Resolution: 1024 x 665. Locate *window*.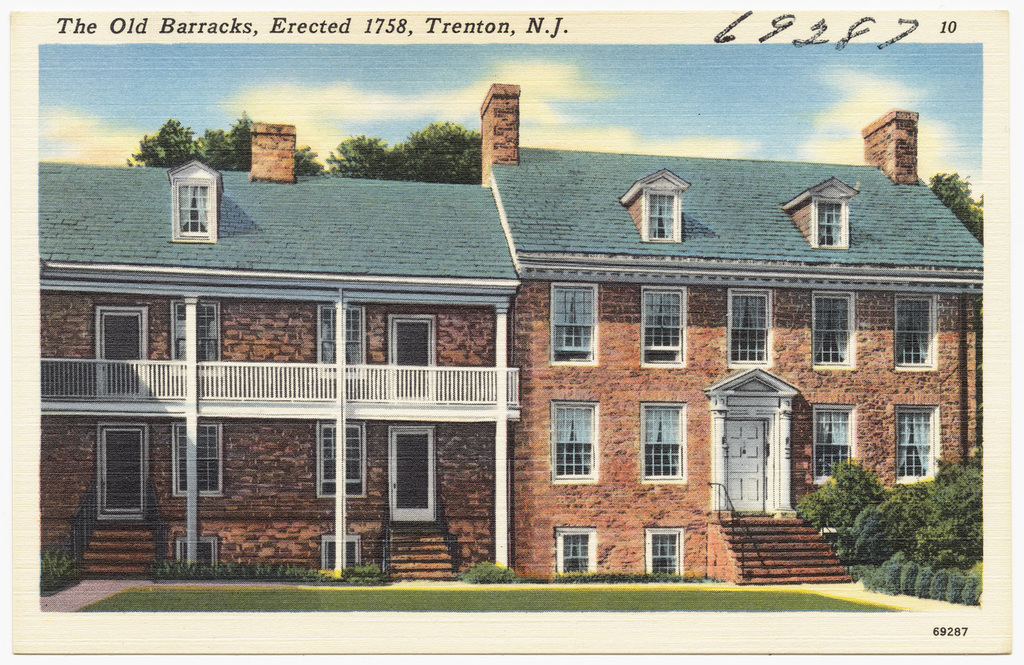
[left=171, top=176, right=215, bottom=239].
